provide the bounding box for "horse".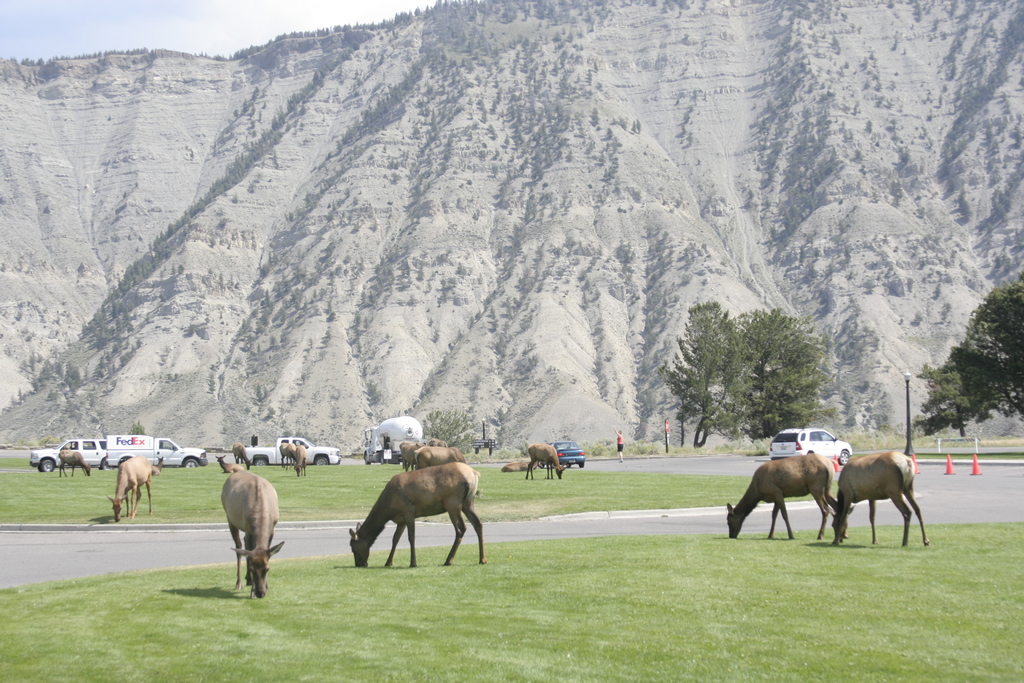
bbox=[218, 470, 283, 600].
